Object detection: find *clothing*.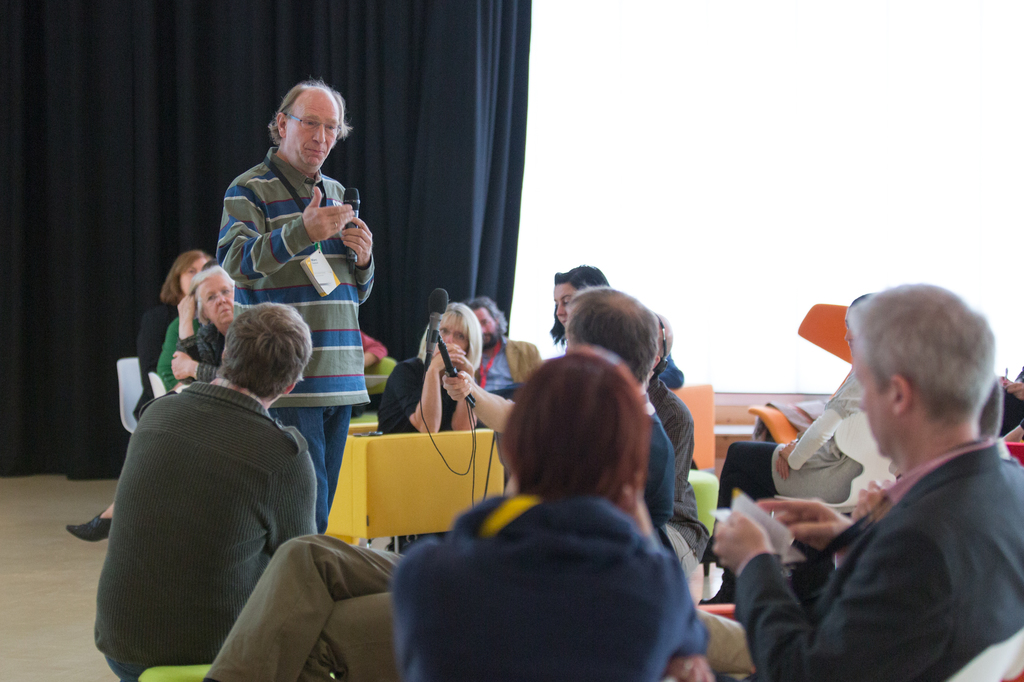
366,346,468,434.
